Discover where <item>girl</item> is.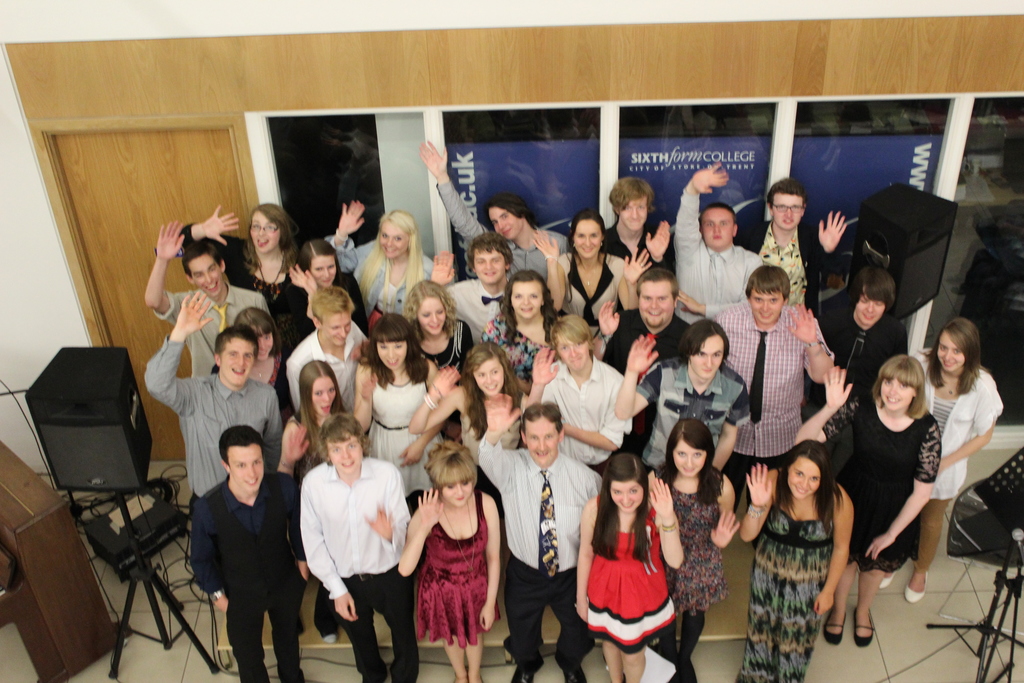
Discovered at [left=578, top=450, right=684, bottom=682].
